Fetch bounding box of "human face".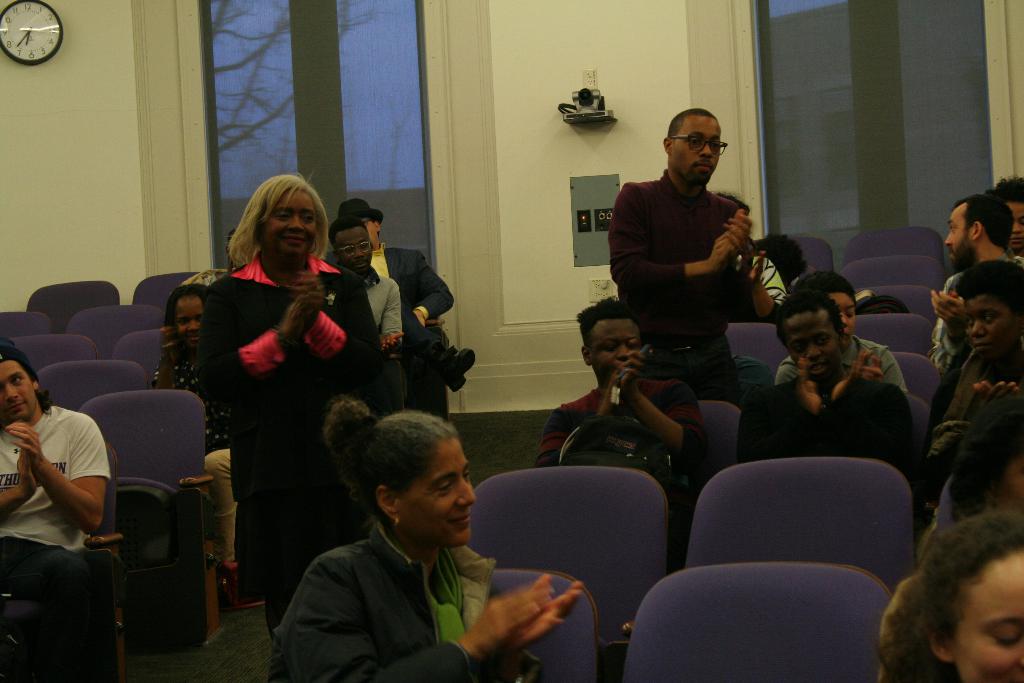
Bbox: <region>333, 222, 373, 268</region>.
